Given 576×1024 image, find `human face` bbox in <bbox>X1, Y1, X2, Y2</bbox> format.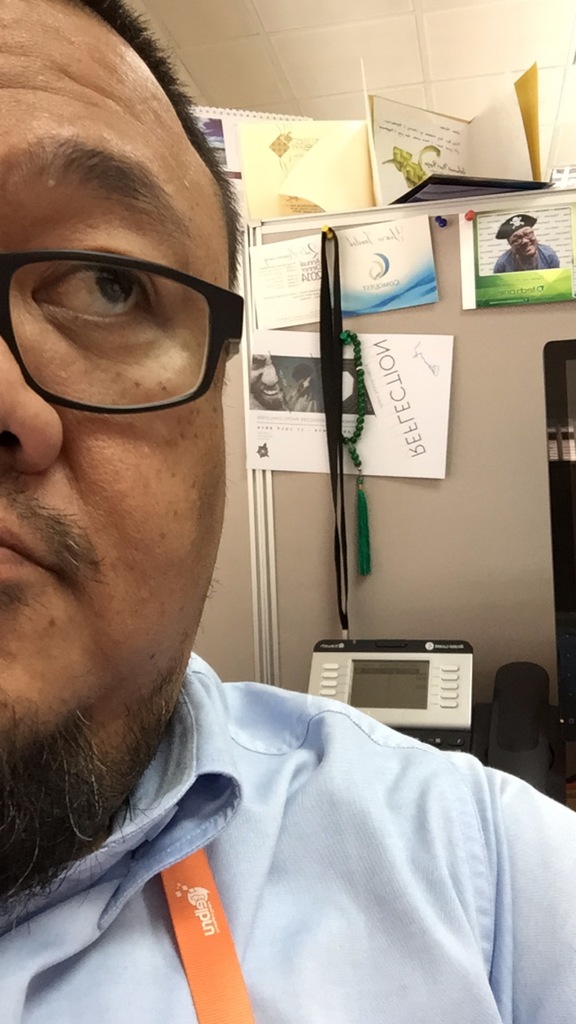
<bbox>508, 226, 540, 258</bbox>.
